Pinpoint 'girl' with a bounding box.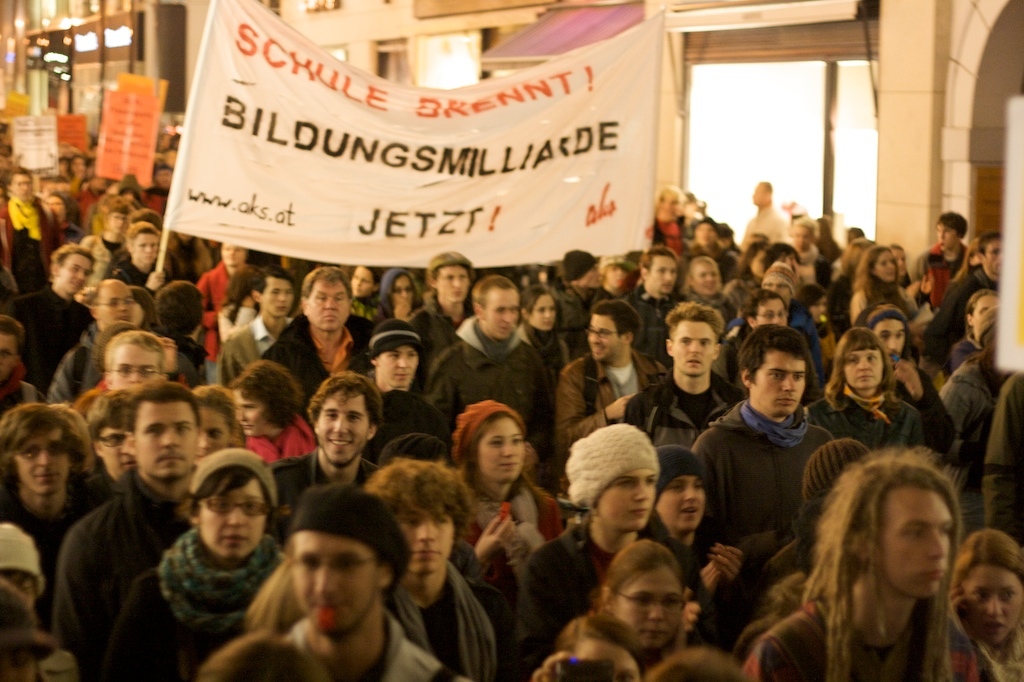
region(596, 534, 685, 667).
